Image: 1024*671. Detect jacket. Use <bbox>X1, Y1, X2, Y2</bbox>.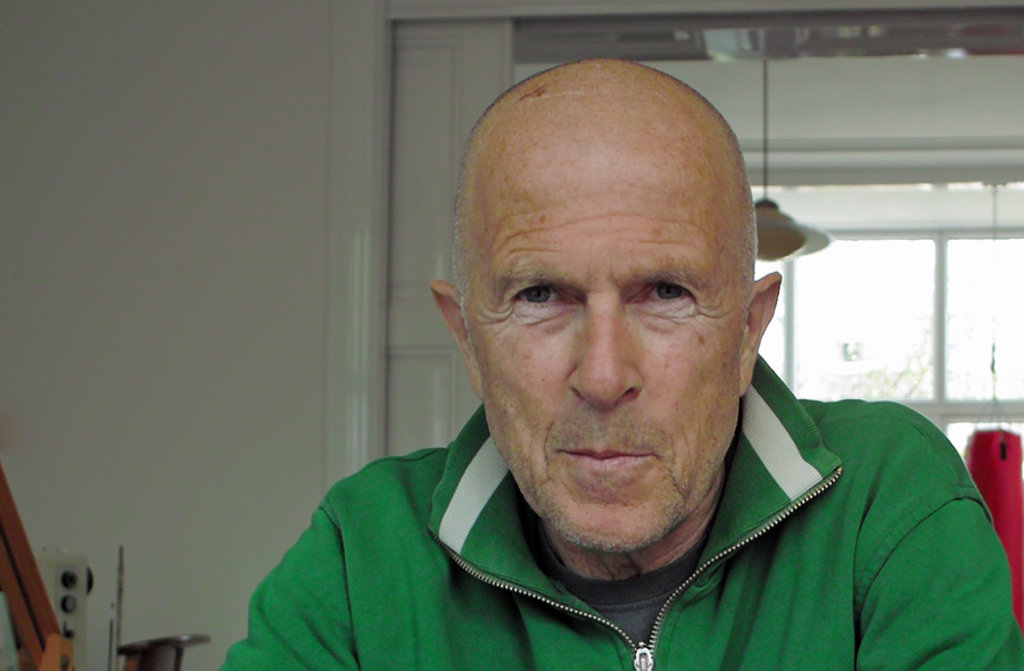
<bbox>254, 194, 1023, 670</bbox>.
